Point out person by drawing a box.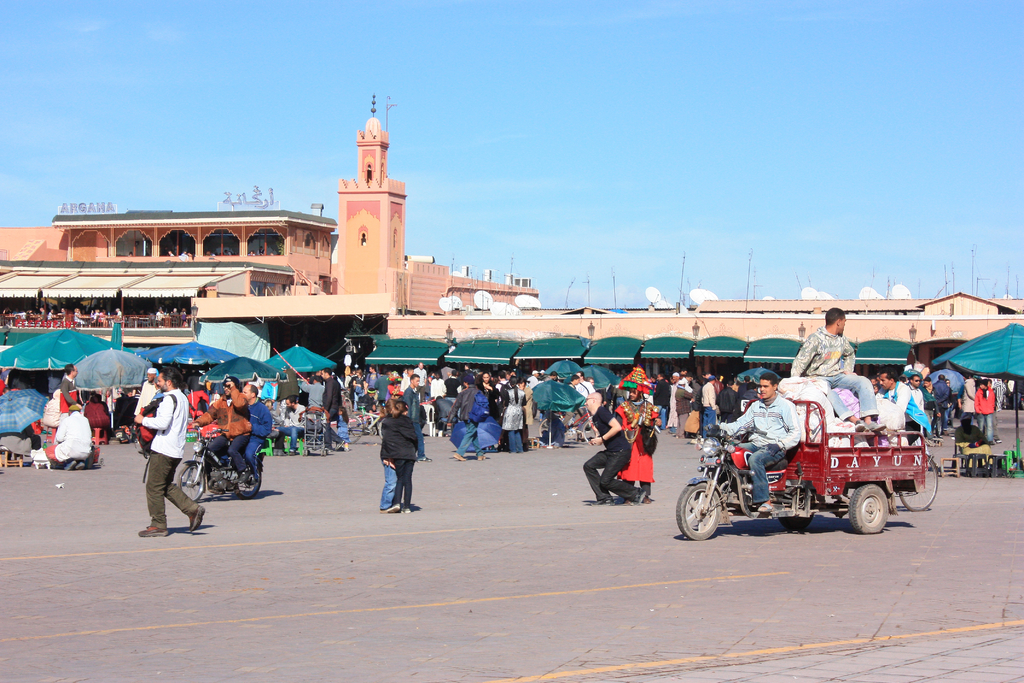
x1=794 y1=304 x2=881 y2=431.
